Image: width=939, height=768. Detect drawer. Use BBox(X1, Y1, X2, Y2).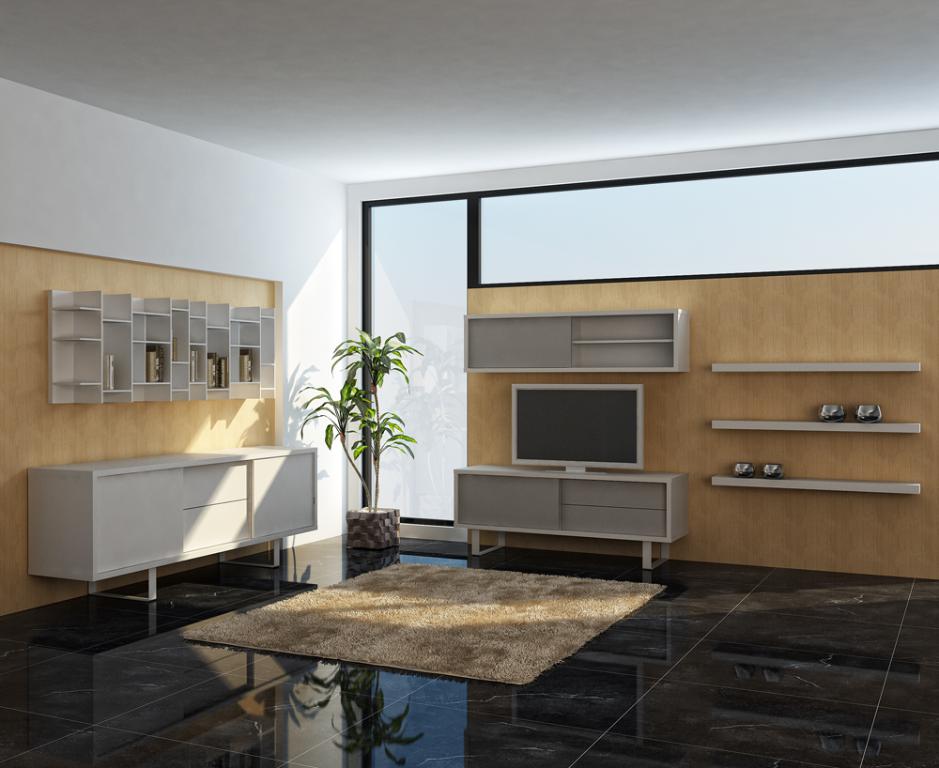
BBox(182, 499, 252, 550).
